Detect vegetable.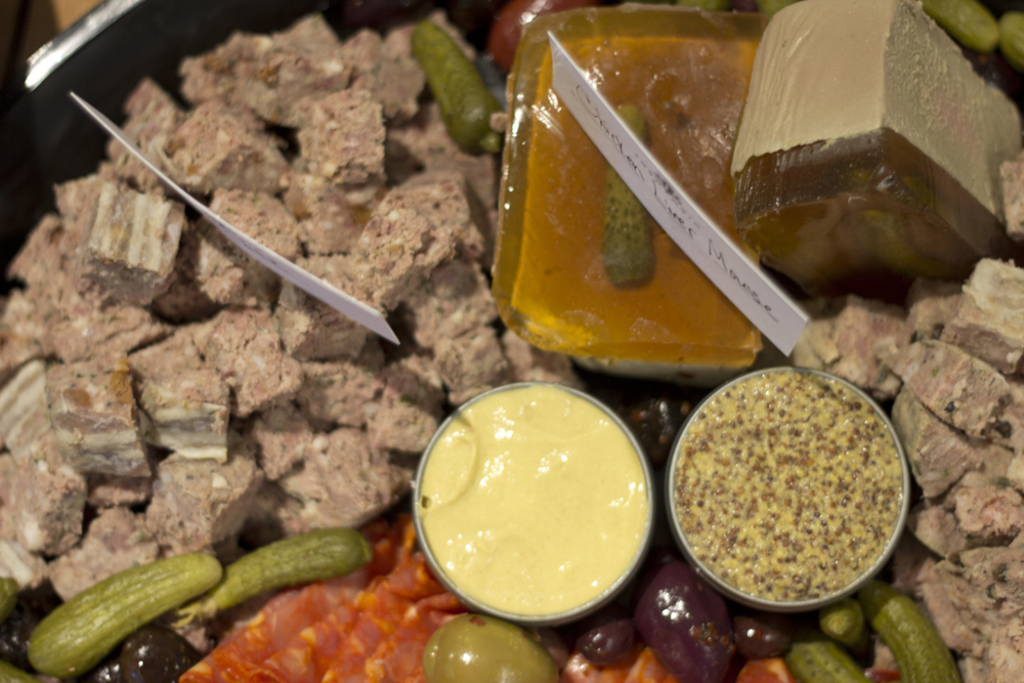
Detected at (602,100,653,288).
